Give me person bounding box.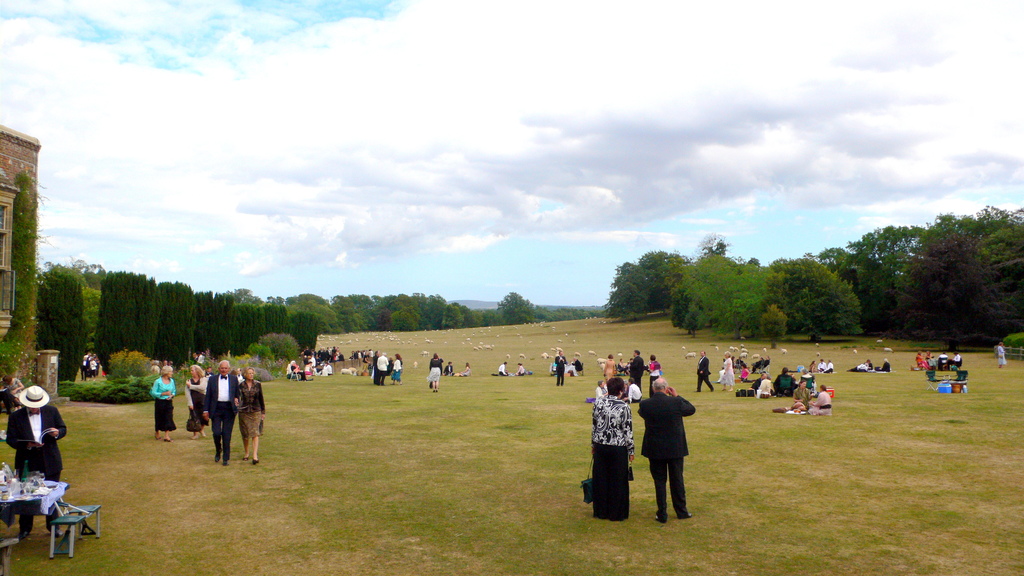
rect(774, 367, 796, 396).
